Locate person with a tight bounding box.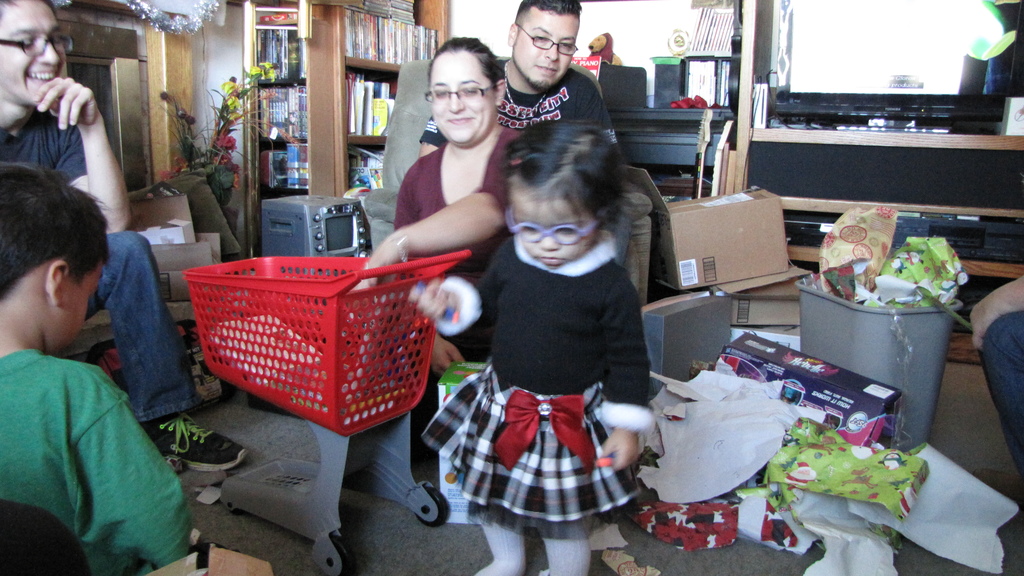
<box>0,0,244,474</box>.
